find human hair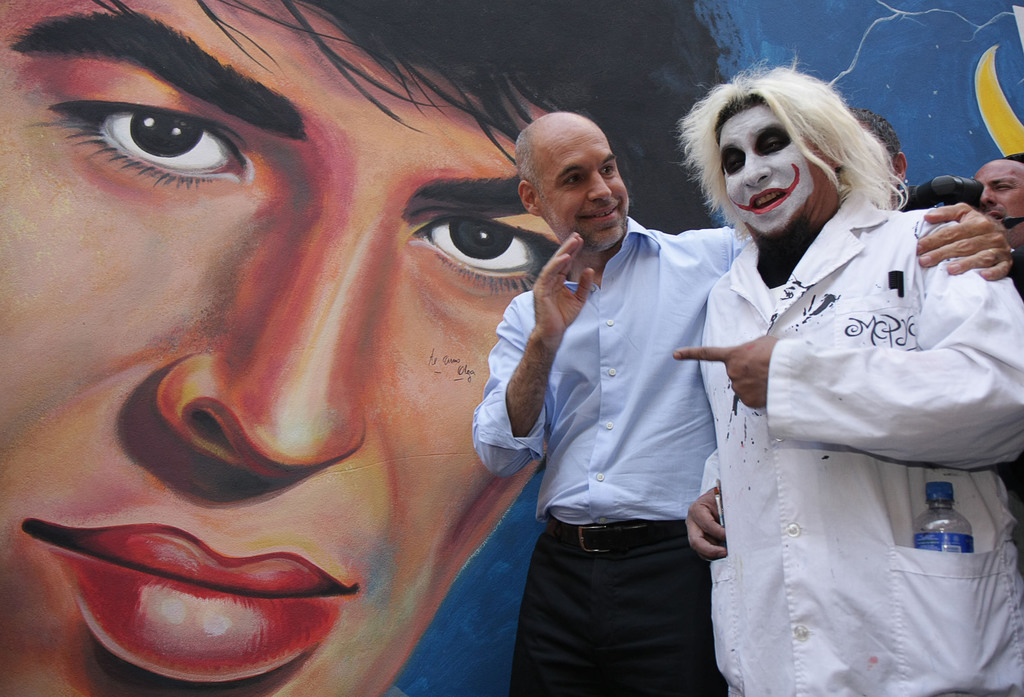
rect(696, 70, 895, 241)
